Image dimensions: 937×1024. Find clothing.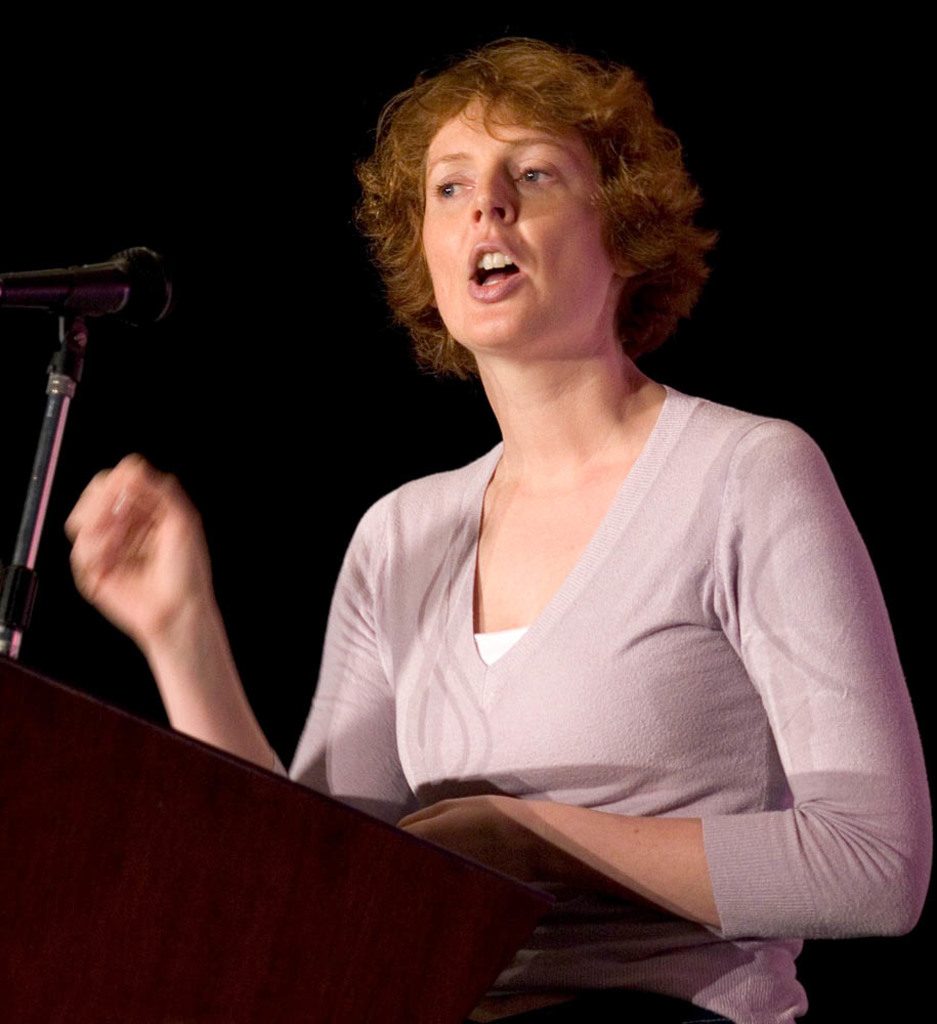
pyautogui.locateOnScreen(299, 321, 878, 904).
